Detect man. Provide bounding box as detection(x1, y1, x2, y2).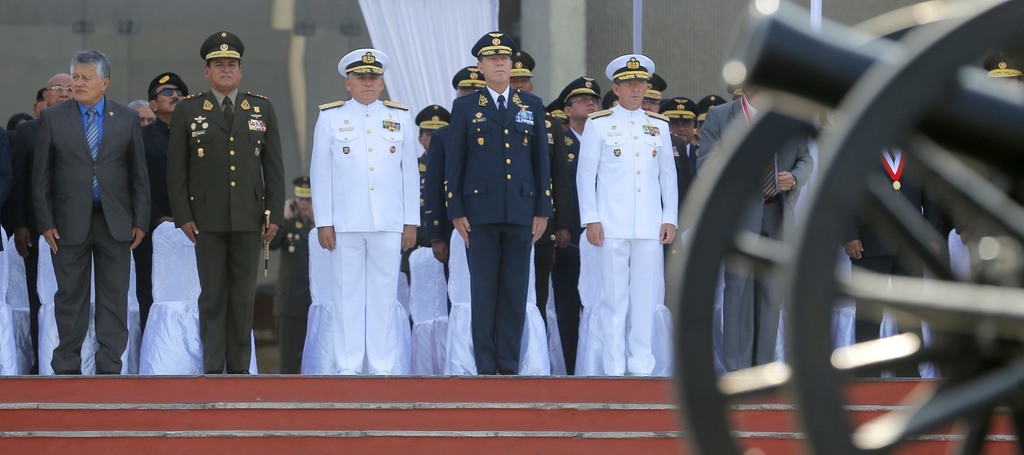
detection(444, 28, 555, 379).
